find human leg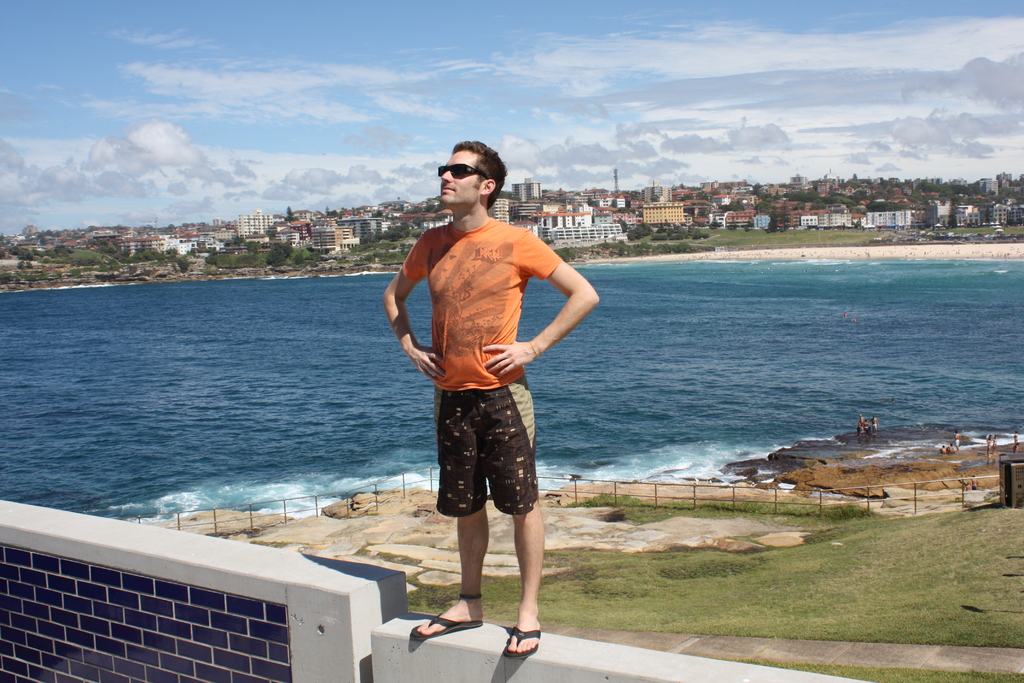
detection(487, 370, 545, 657)
